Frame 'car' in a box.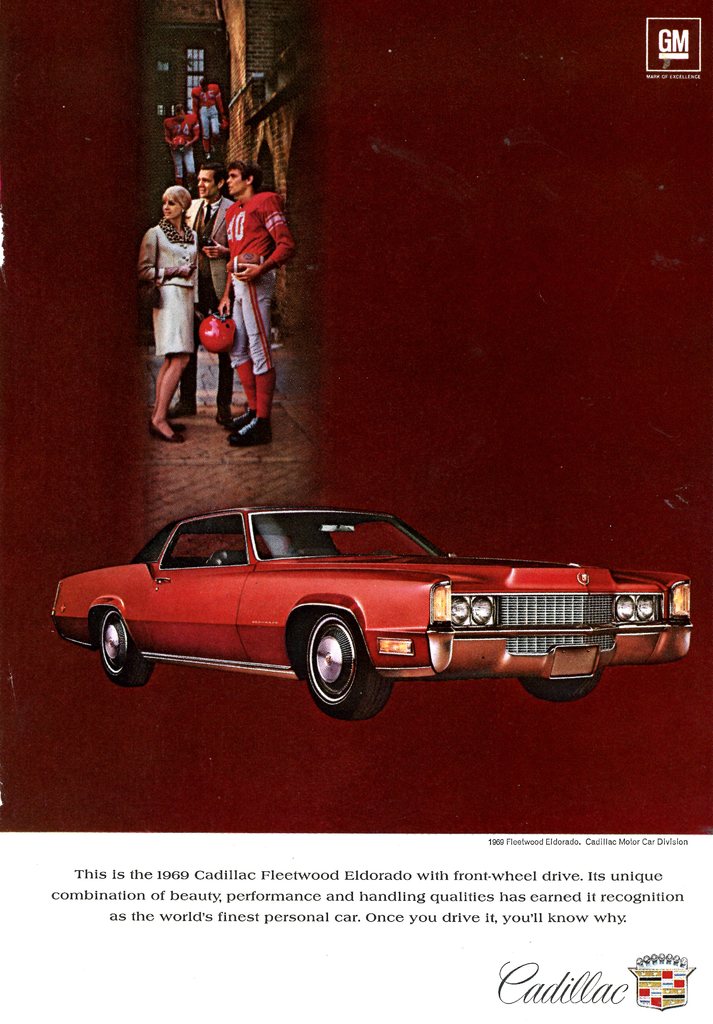
detection(66, 501, 700, 707).
